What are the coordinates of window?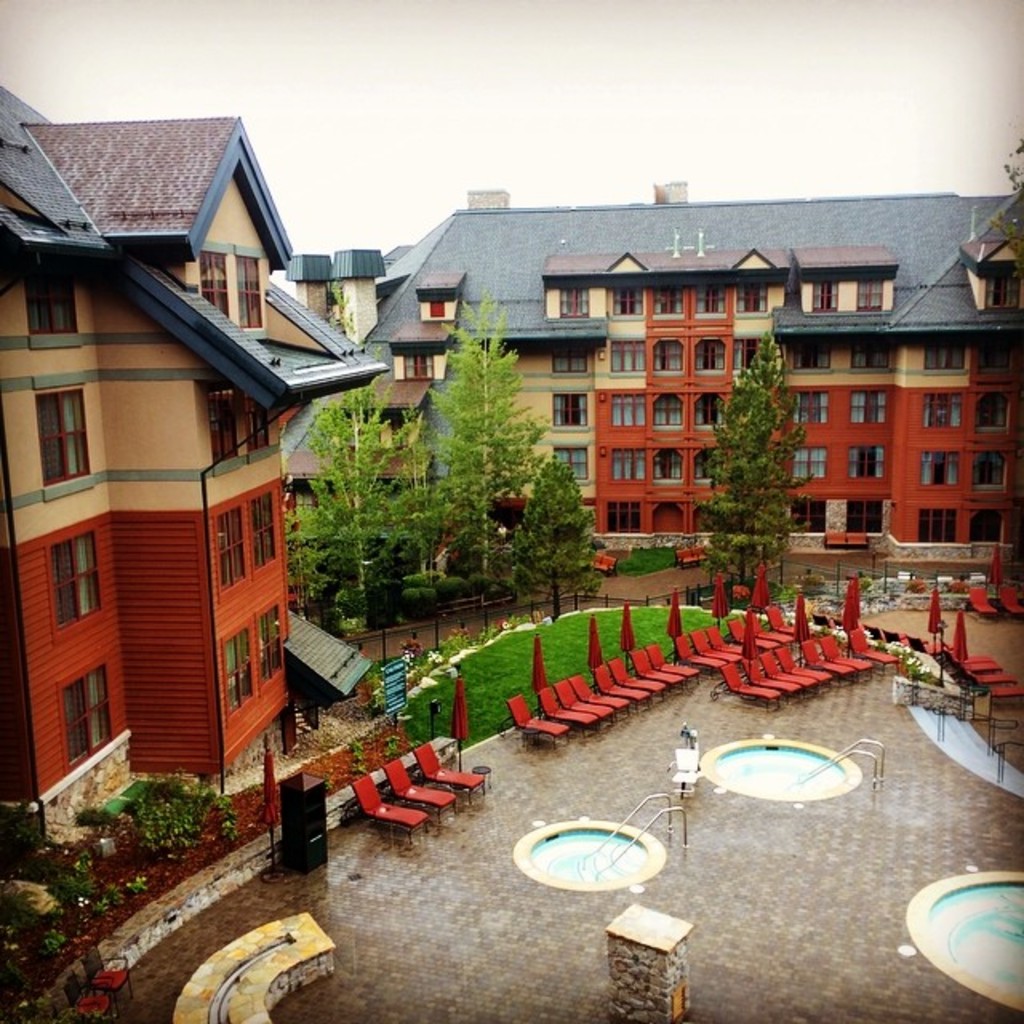
[653,290,680,317].
